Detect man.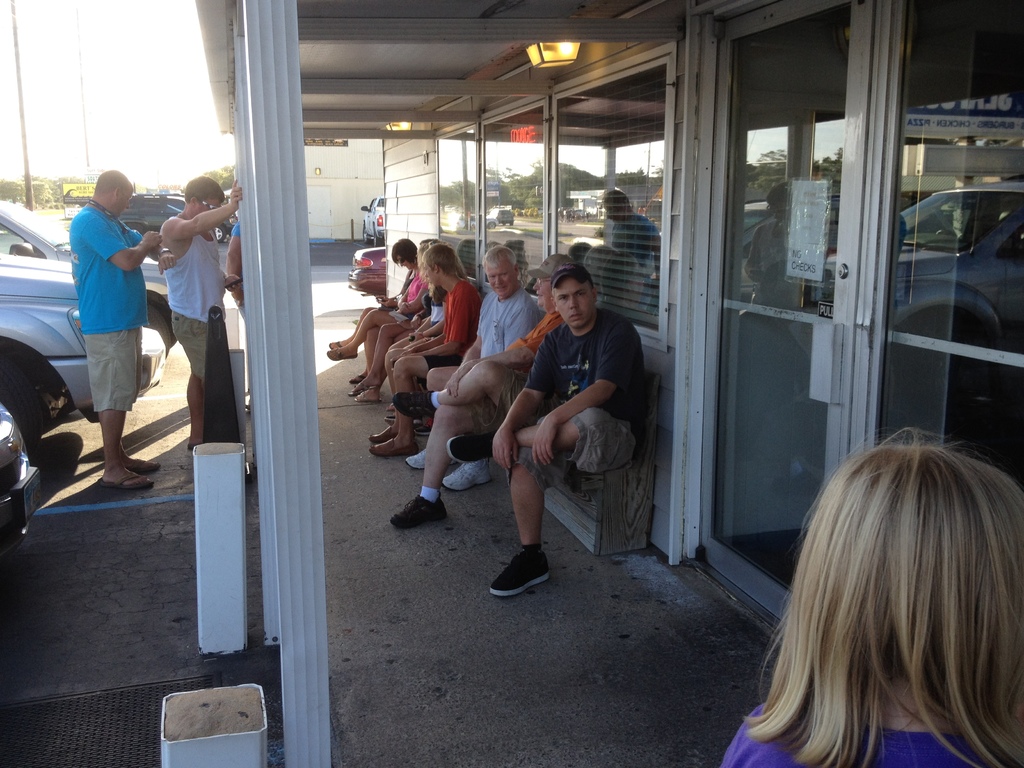
Detected at <region>382, 247, 592, 526</region>.
